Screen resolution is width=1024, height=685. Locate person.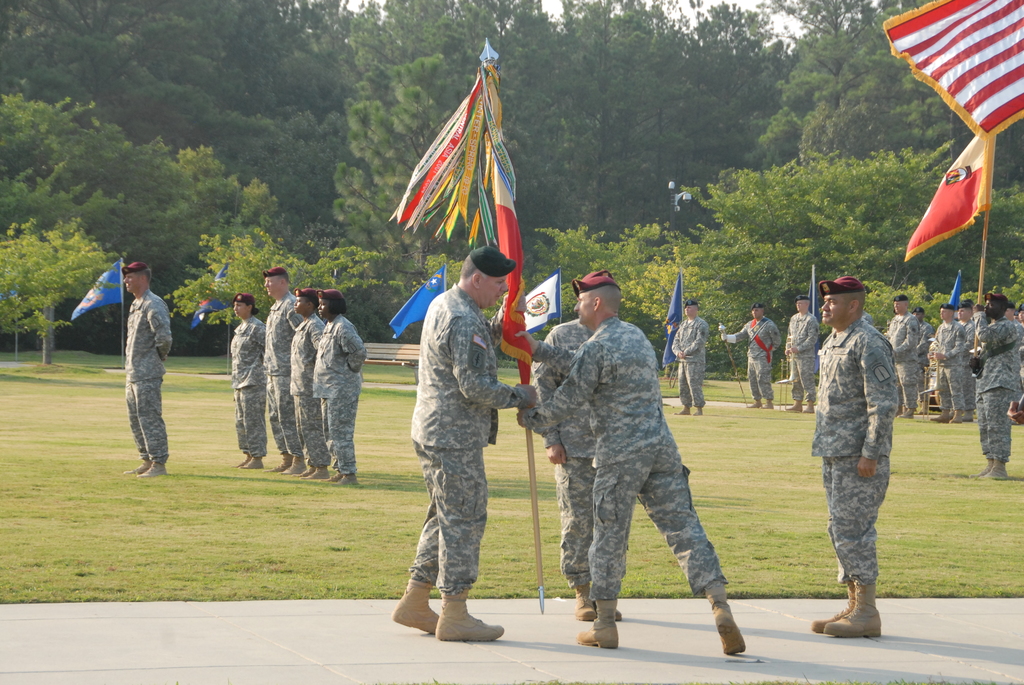
[left=969, top=298, right=994, bottom=336].
